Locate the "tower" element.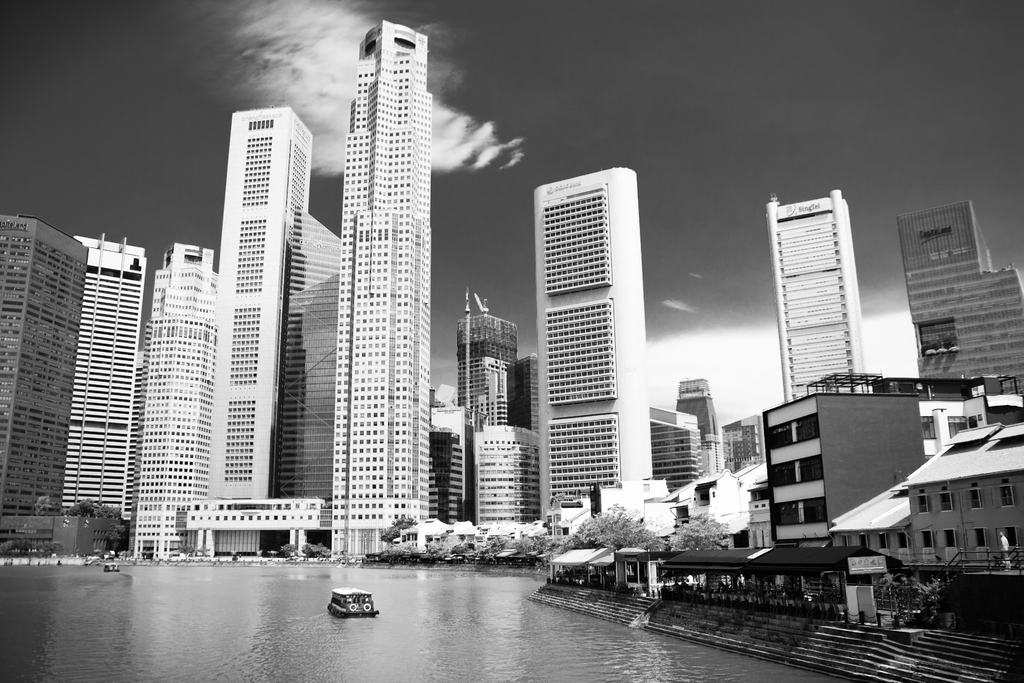
Element bbox: 71 231 147 549.
